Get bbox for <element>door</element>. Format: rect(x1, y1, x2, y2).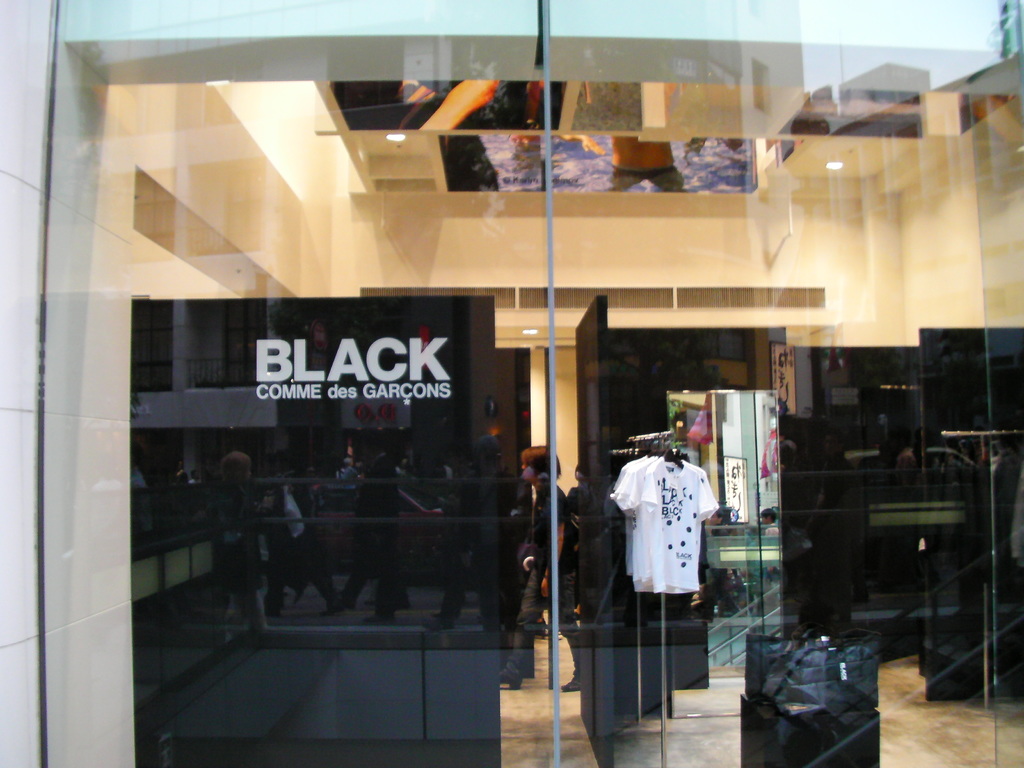
rect(563, 295, 612, 767).
